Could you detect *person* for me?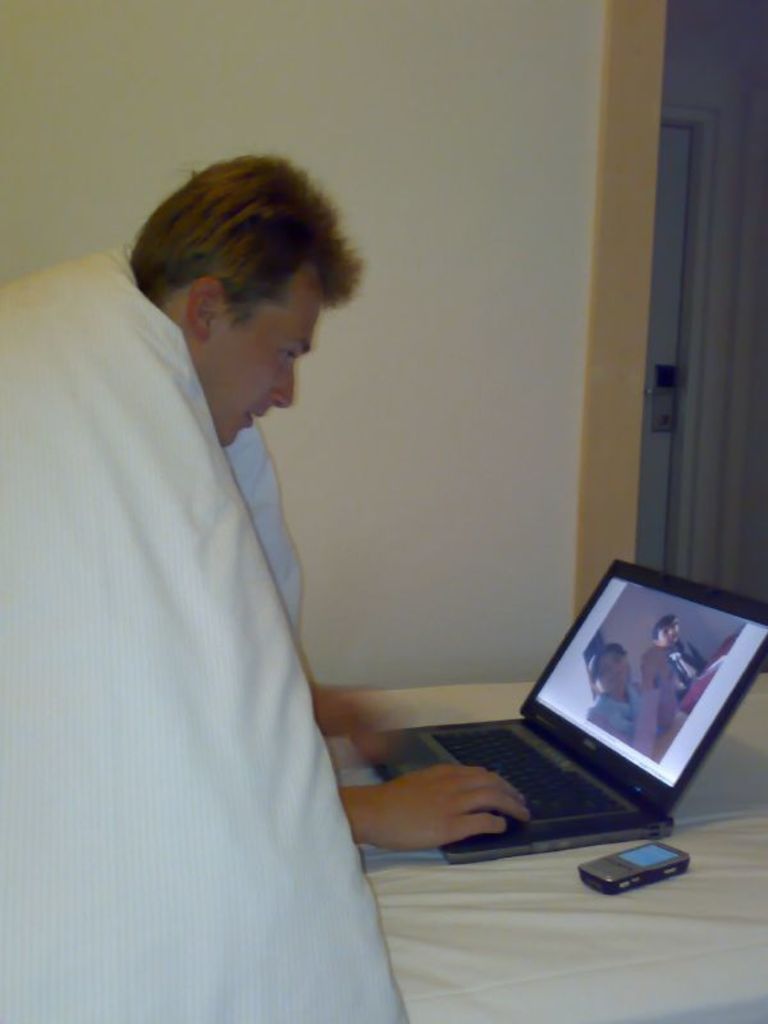
Detection result: 650:613:705:704.
